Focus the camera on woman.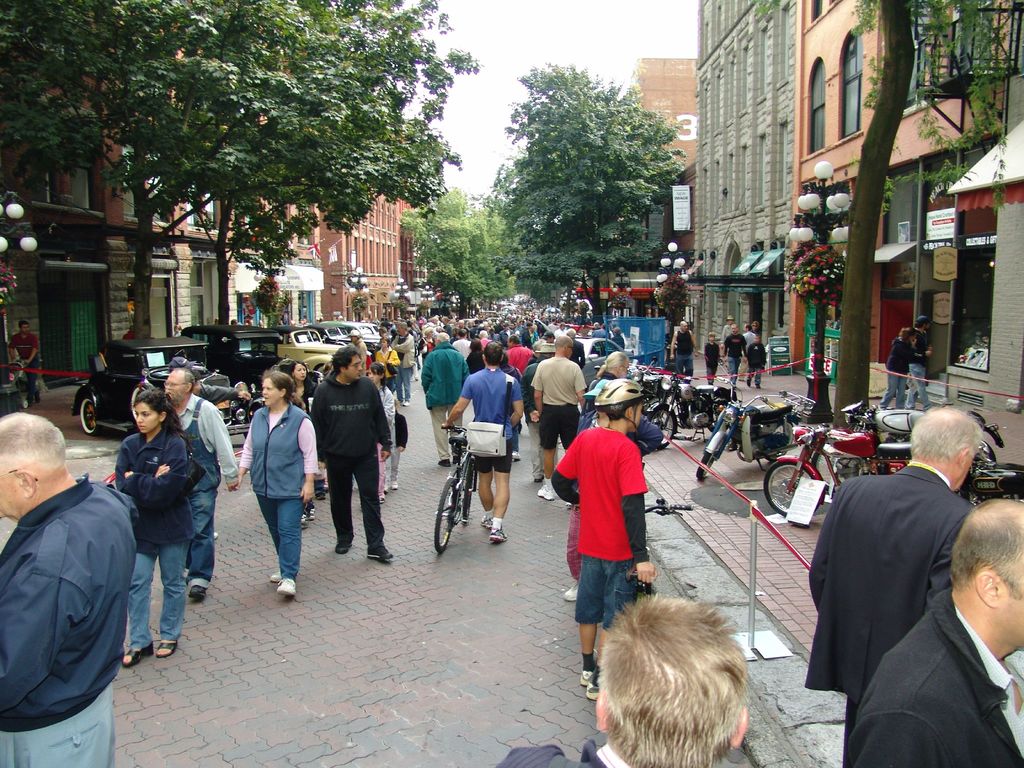
Focus region: 287,355,317,526.
